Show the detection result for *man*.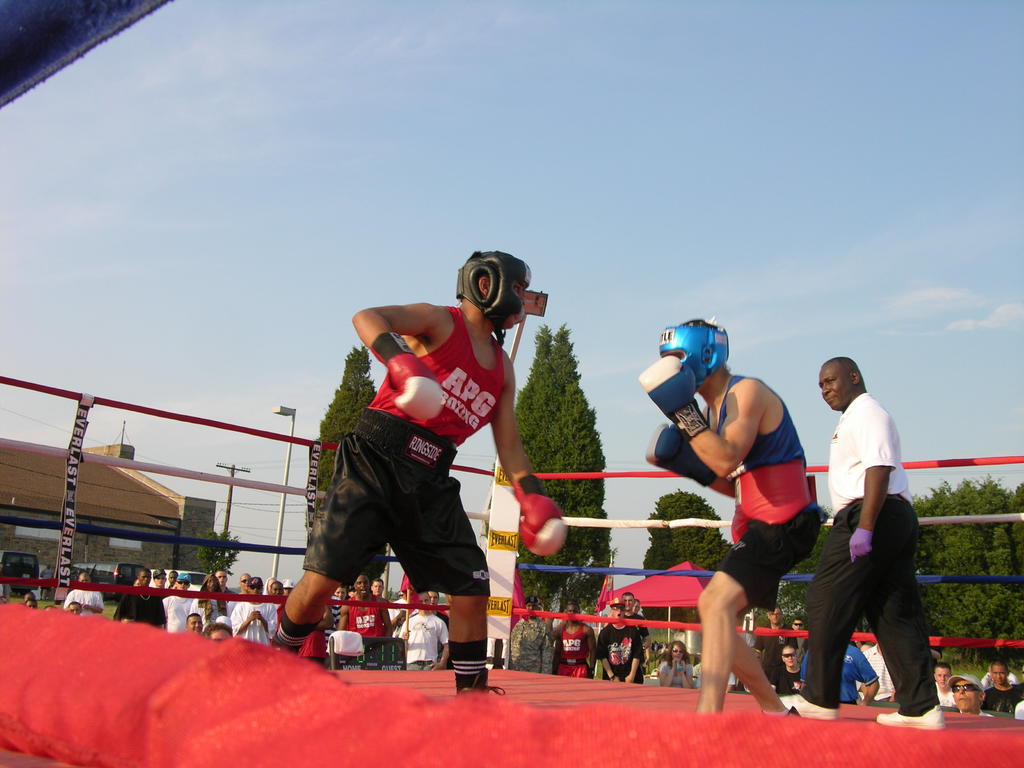
rect(269, 250, 577, 695).
